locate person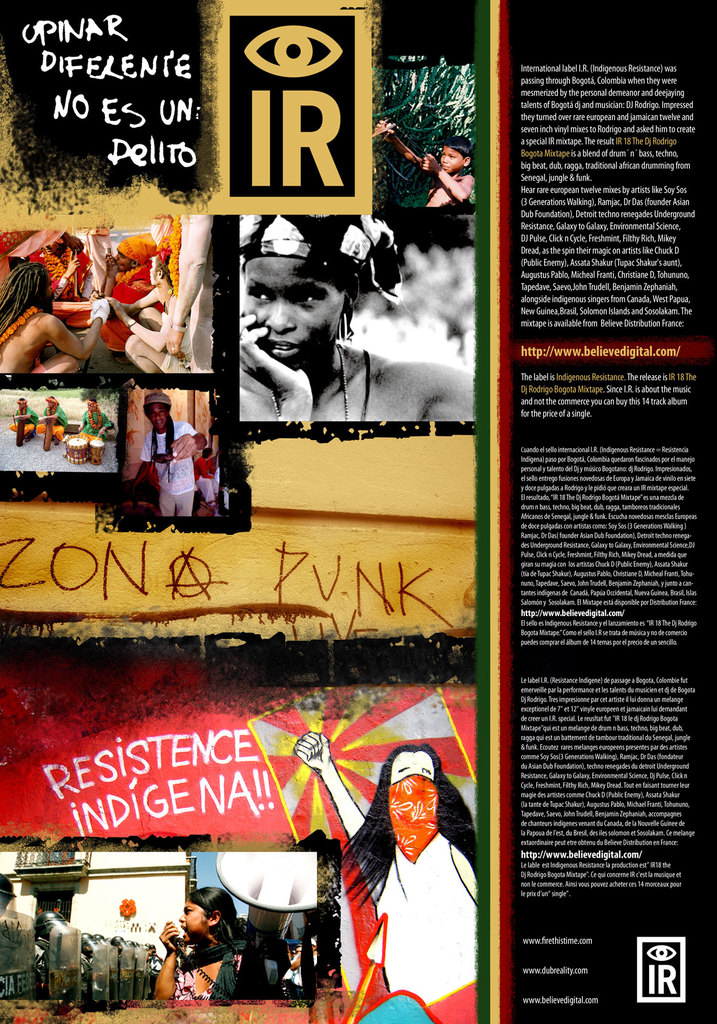
(left=0, top=261, right=120, bottom=373)
